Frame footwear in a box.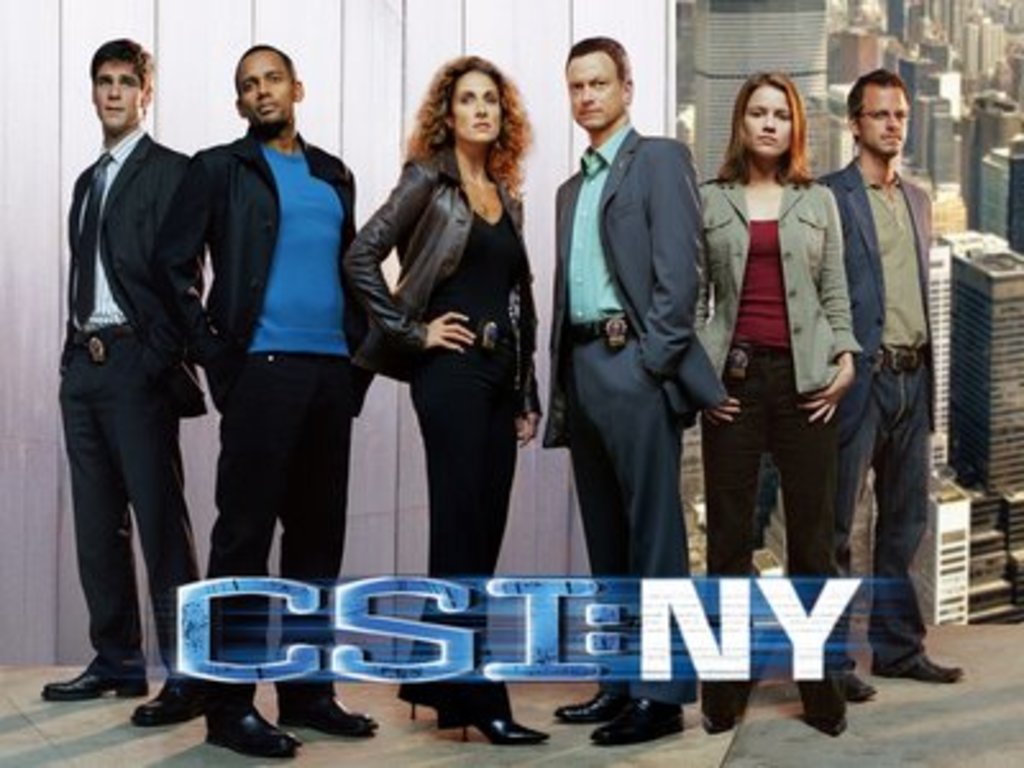
BBox(456, 714, 550, 748).
